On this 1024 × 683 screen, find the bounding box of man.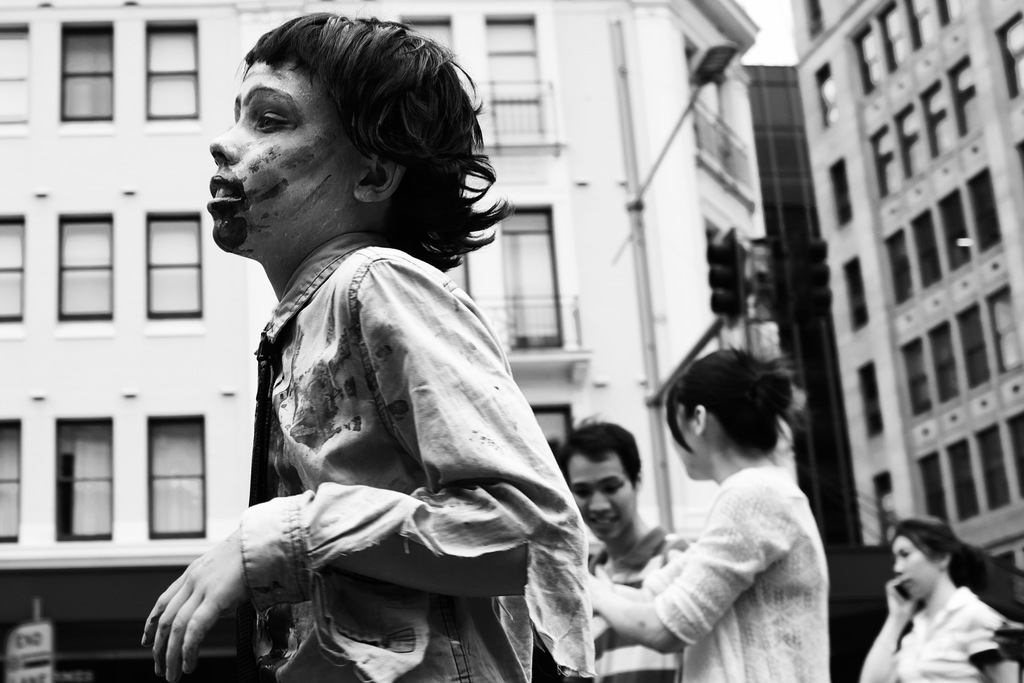
Bounding box: box=[559, 413, 693, 682].
